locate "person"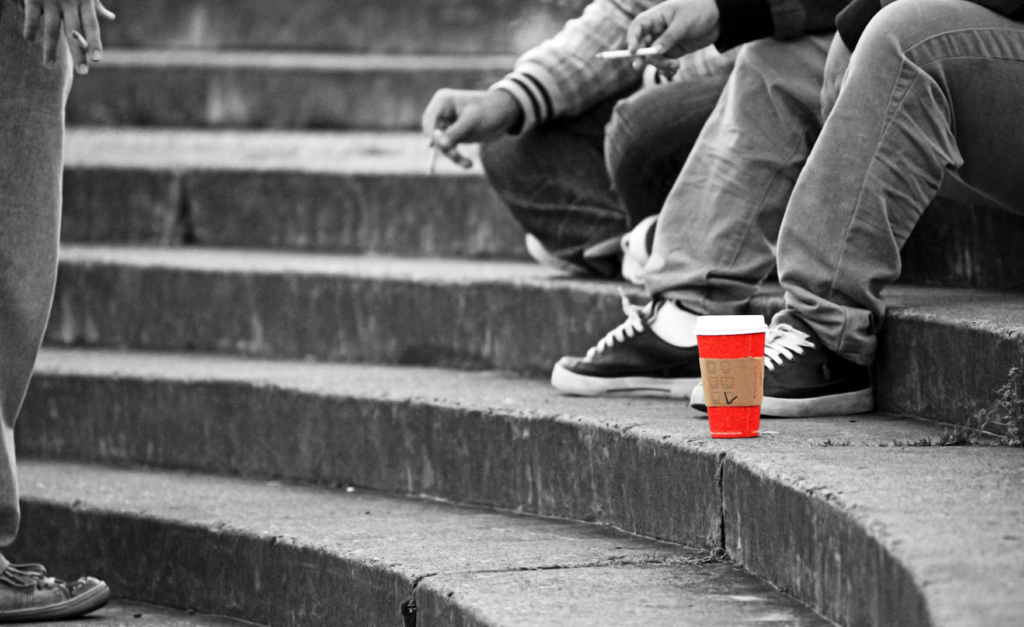
(549, 0, 1023, 416)
